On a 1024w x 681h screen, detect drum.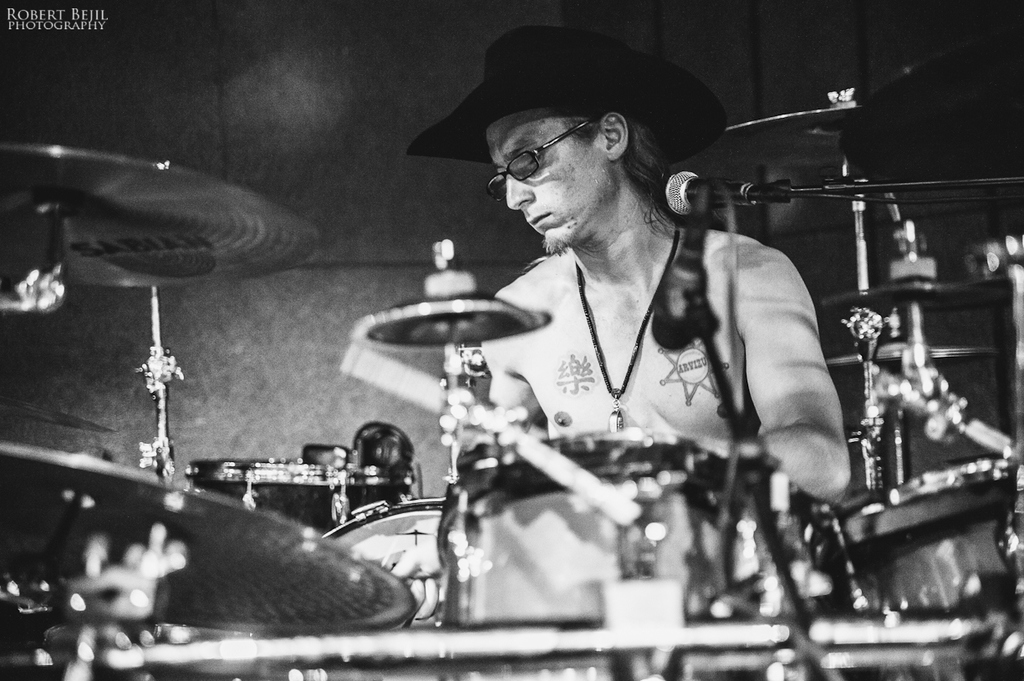
(441, 430, 784, 680).
